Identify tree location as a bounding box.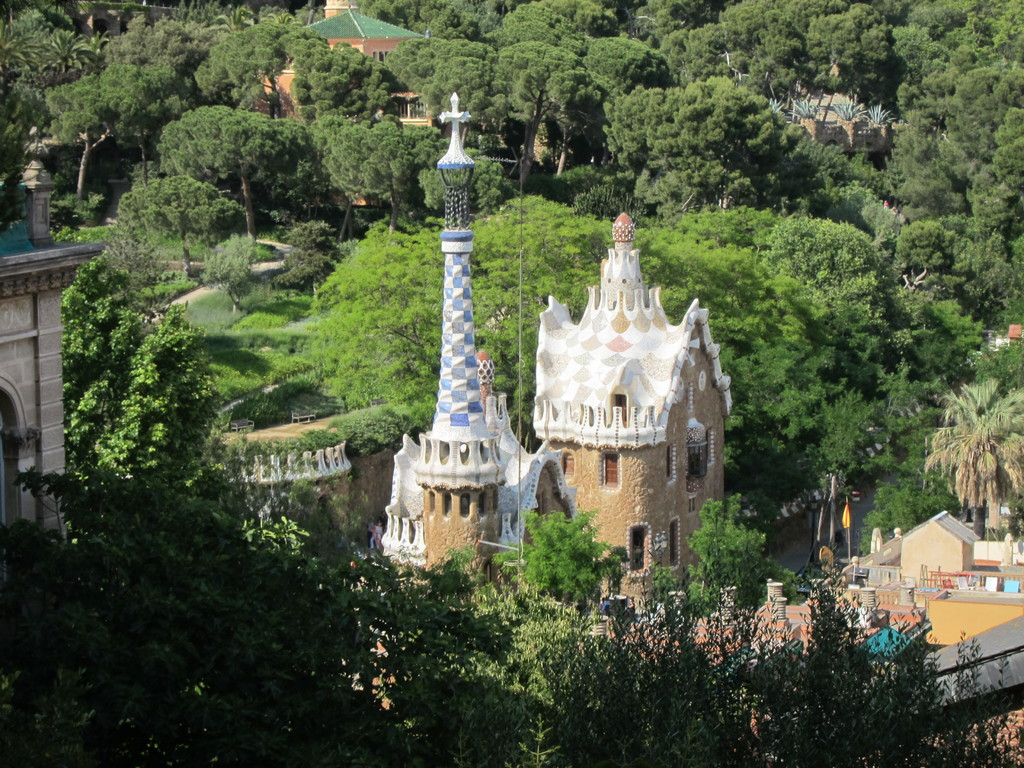
bbox(868, 358, 949, 479).
